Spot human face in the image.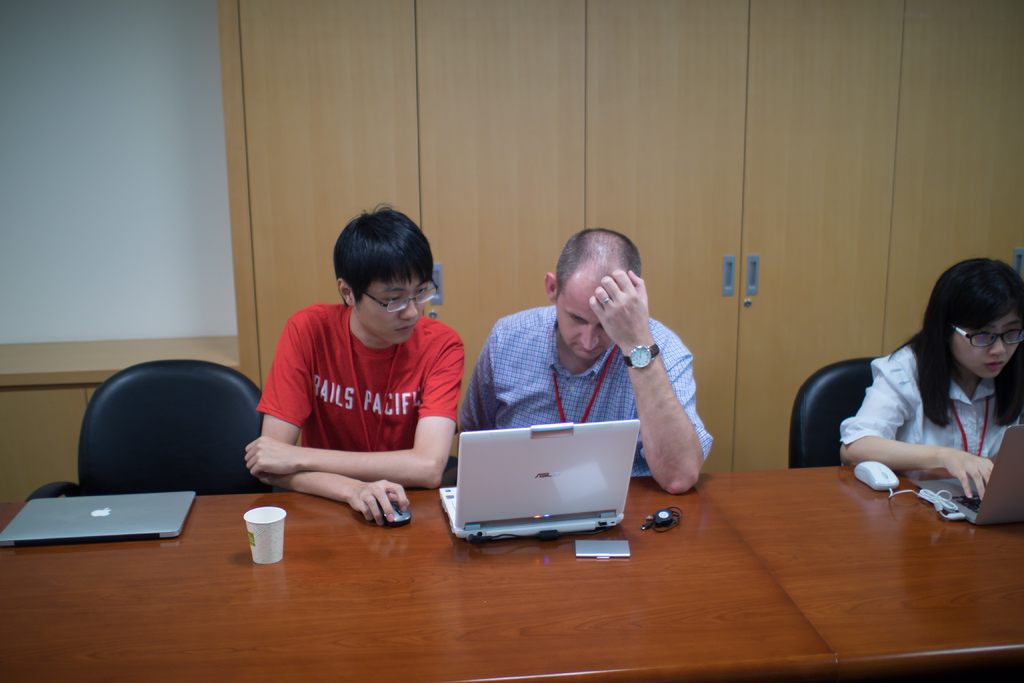
human face found at (left=349, top=264, right=427, bottom=345).
